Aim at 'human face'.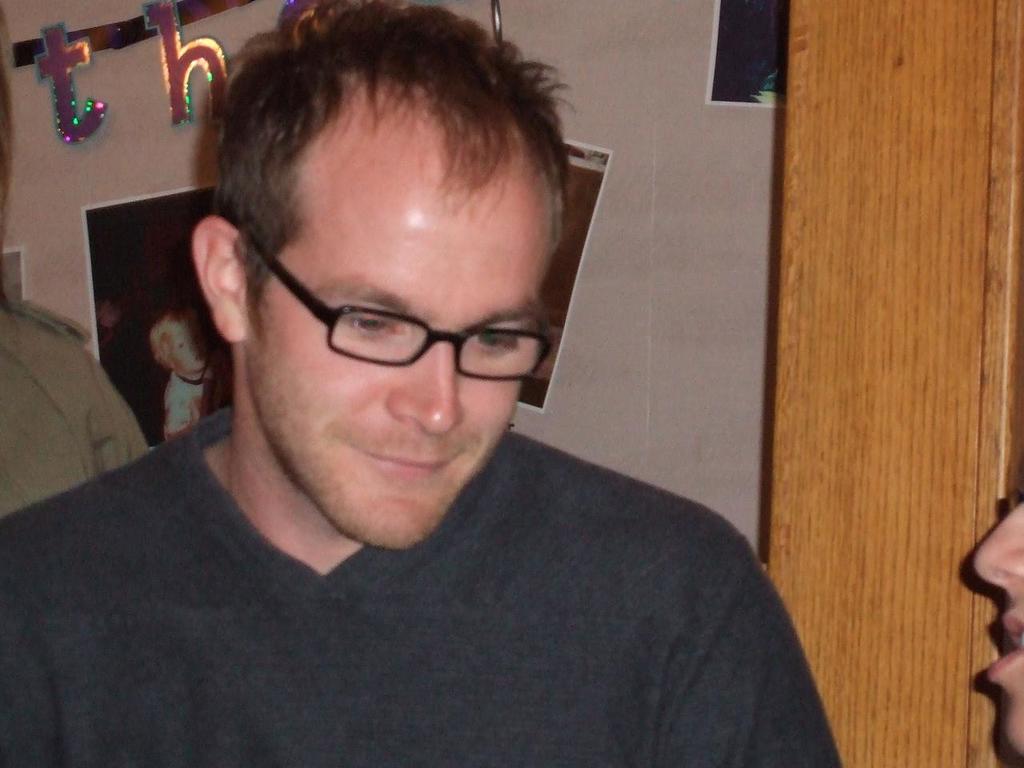
Aimed at (x1=970, y1=495, x2=1023, y2=757).
